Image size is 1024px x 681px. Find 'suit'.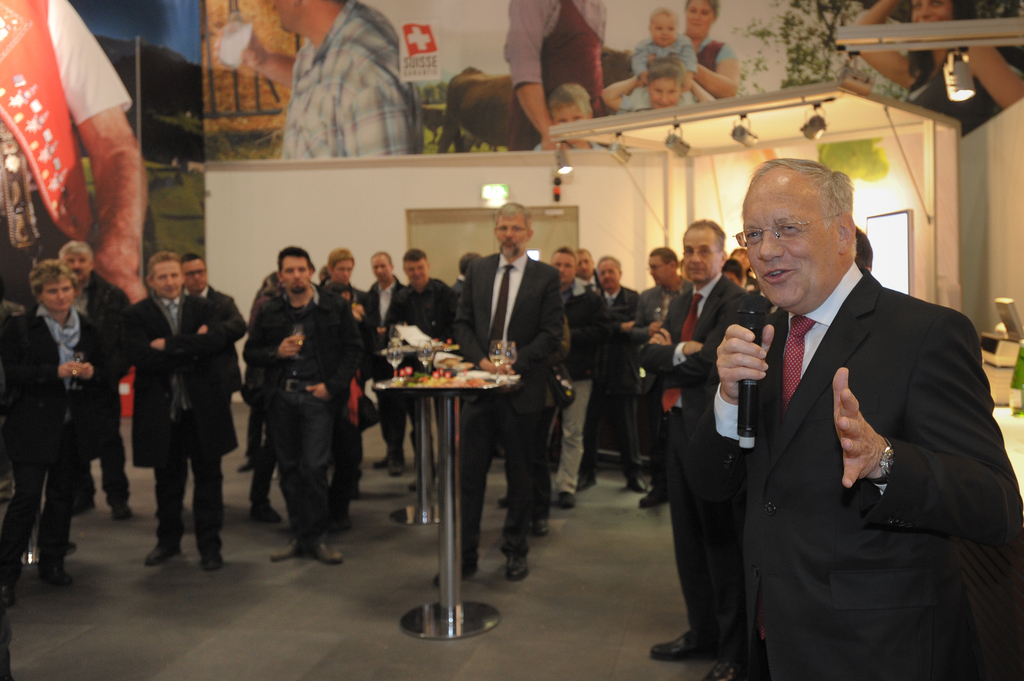
{"left": 367, "top": 278, "right": 415, "bottom": 448}.
